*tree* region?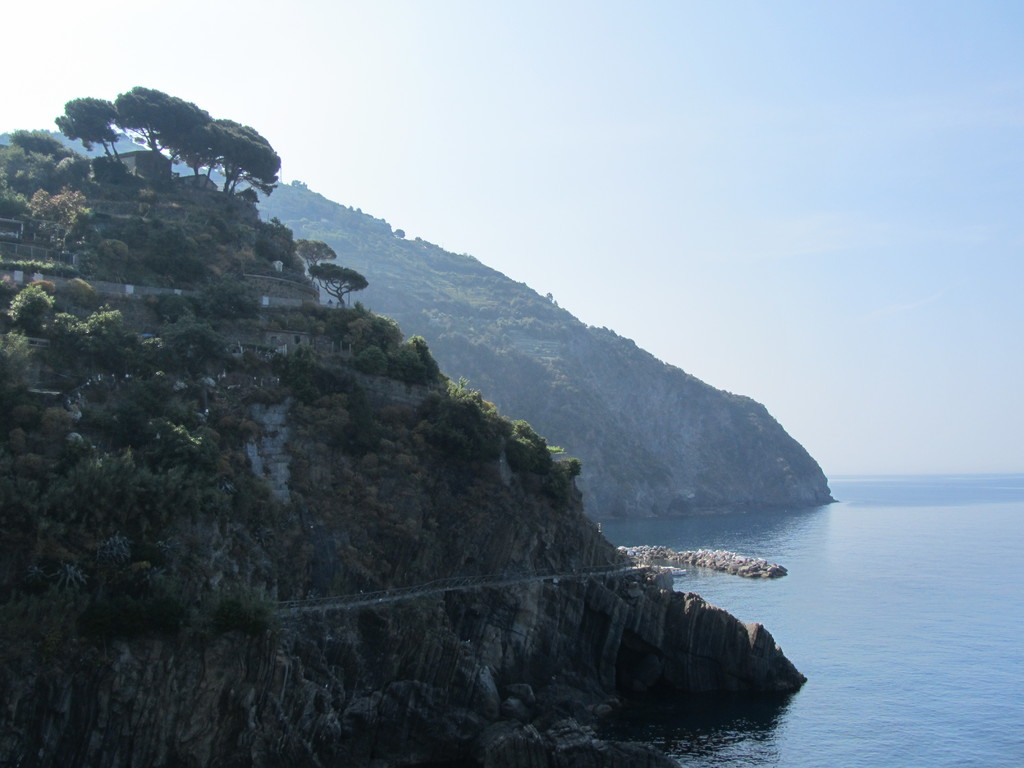
{"left": 309, "top": 267, "right": 371, "bottom": 312}
